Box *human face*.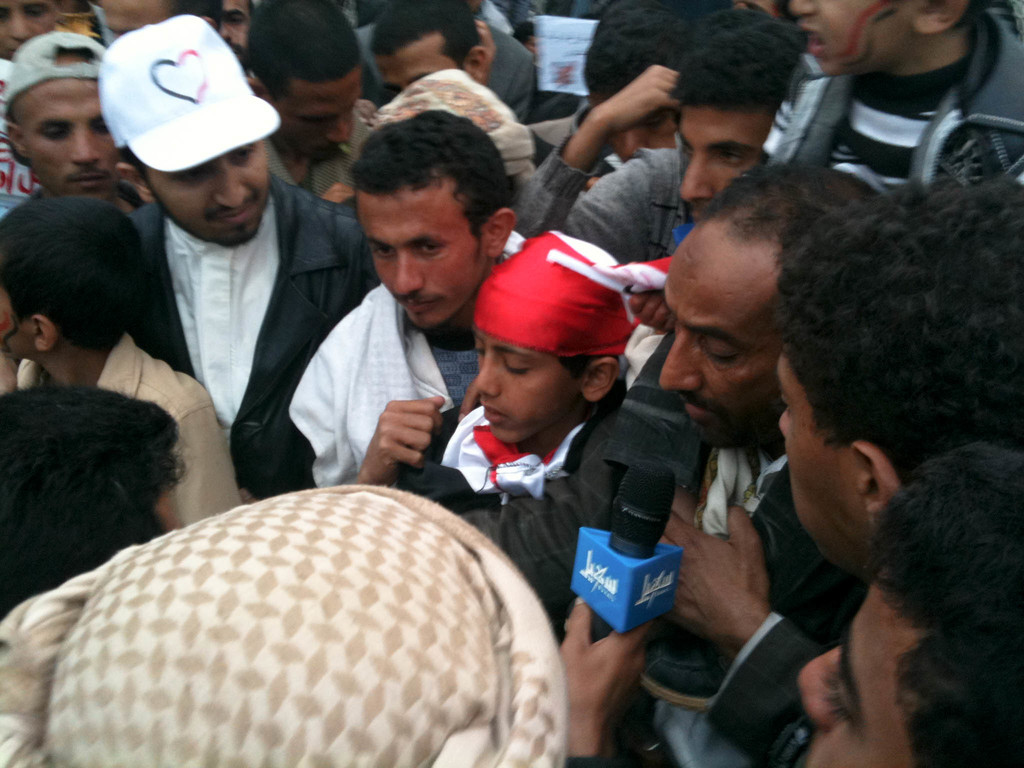
locate(353, 181, 500, 326).
